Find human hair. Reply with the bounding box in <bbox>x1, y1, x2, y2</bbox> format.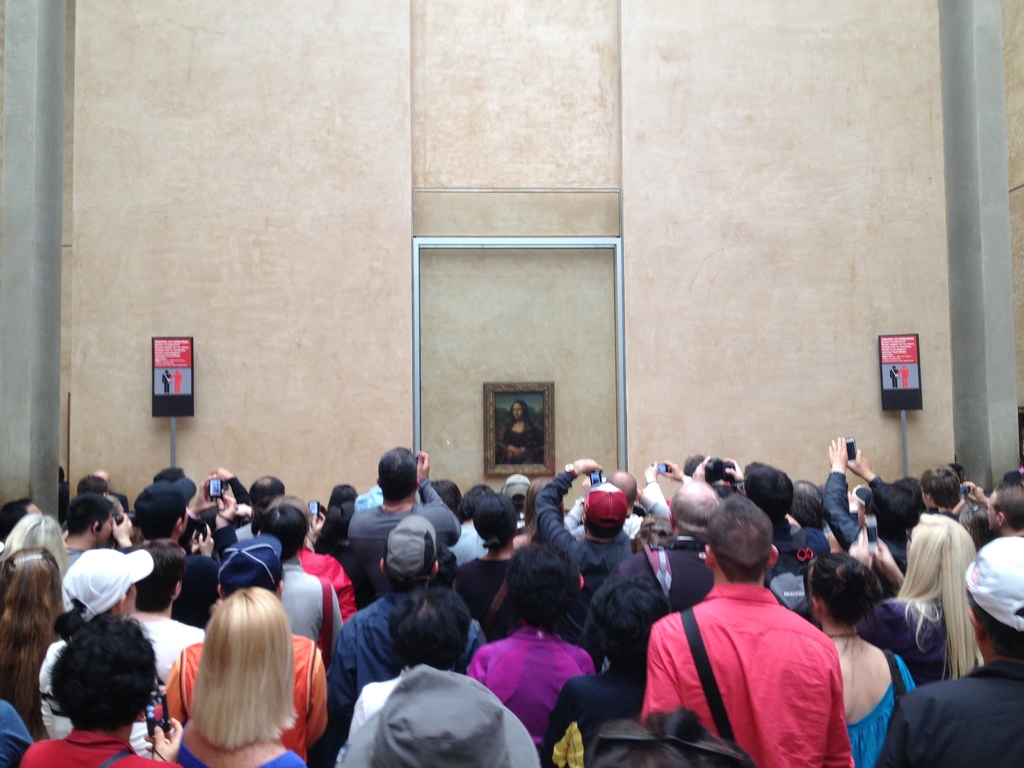
<bbox>130, 544, 188, 613</bbox>.
